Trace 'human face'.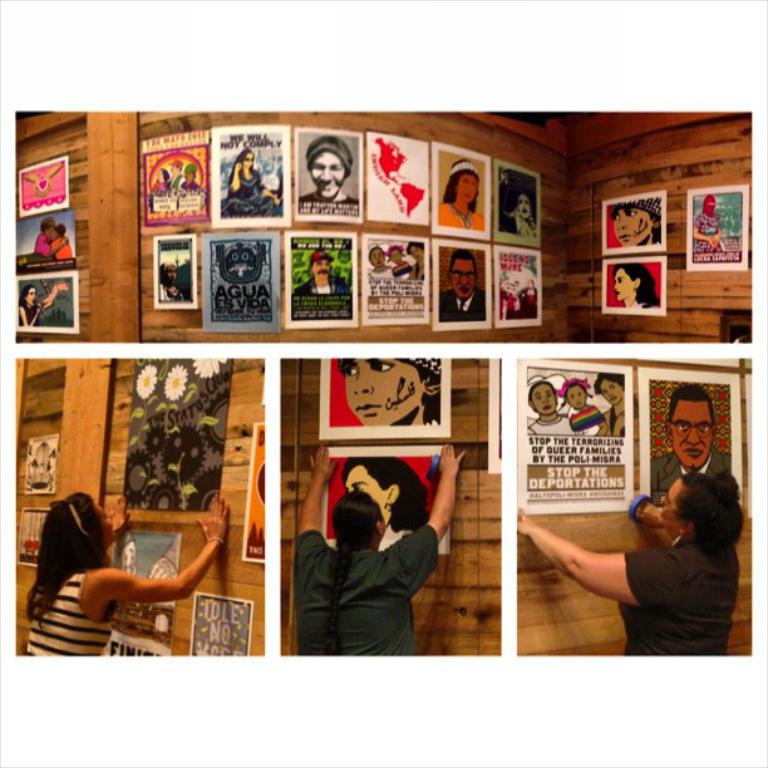
Traced to (459,172,478,202).
